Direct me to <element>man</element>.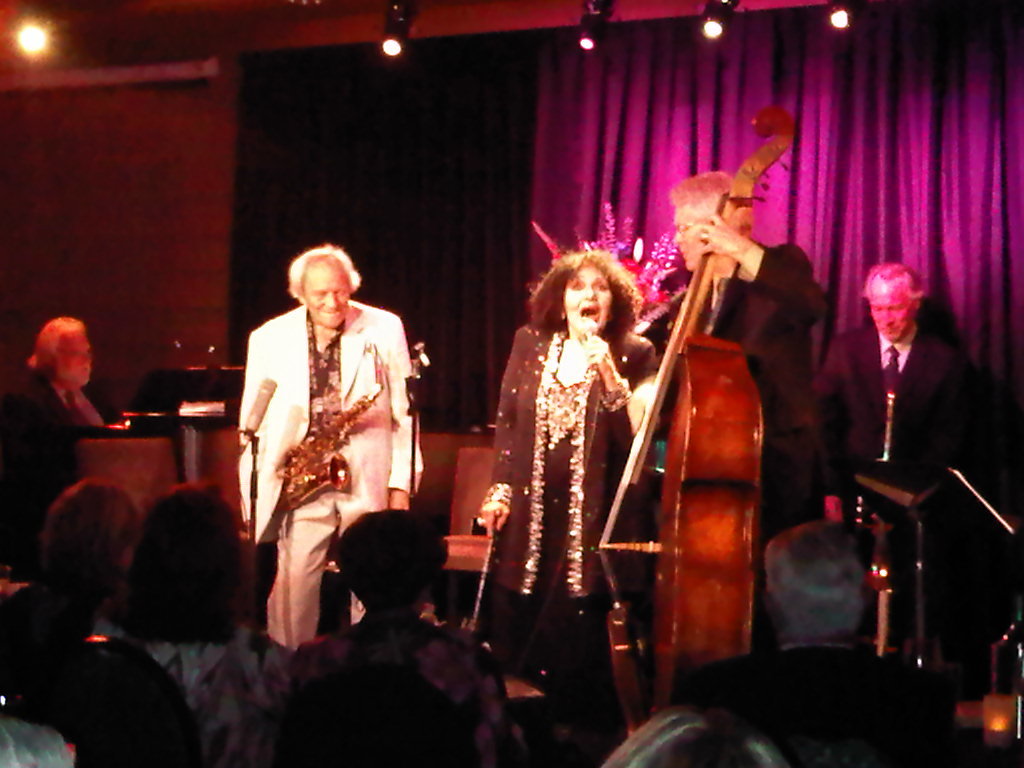
Direction: 219 247 429 674.
